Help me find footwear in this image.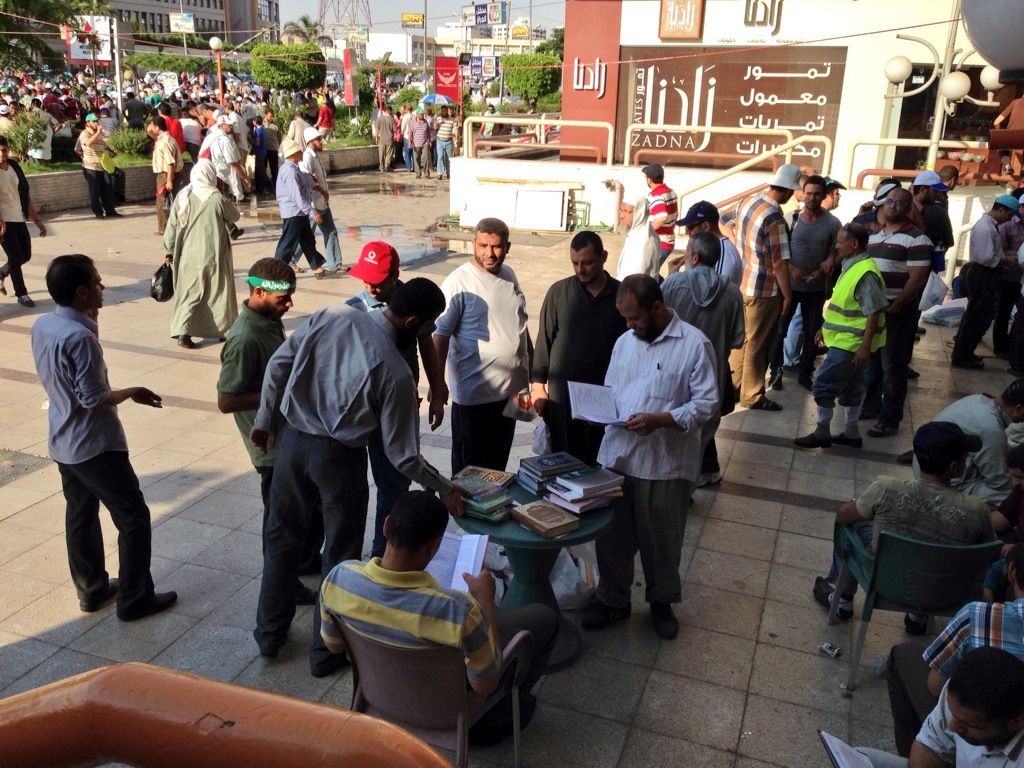
Found it: x1=799 y1=435 x2=823 y2=443.
